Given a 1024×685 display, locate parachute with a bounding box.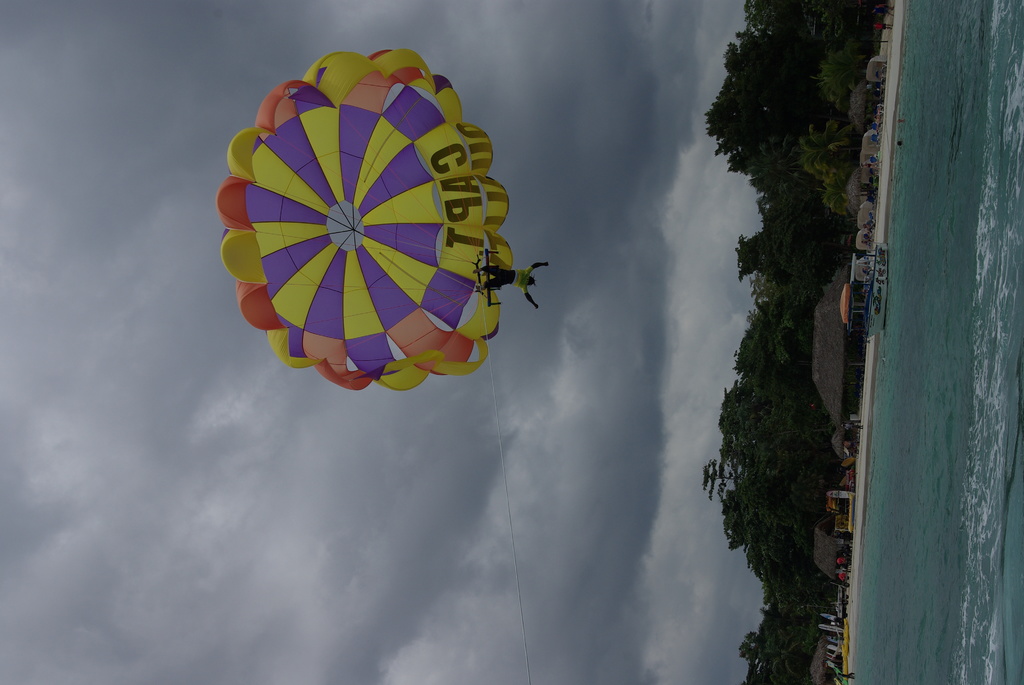
Located: left=213, top=47, right=518, bottom=393.
